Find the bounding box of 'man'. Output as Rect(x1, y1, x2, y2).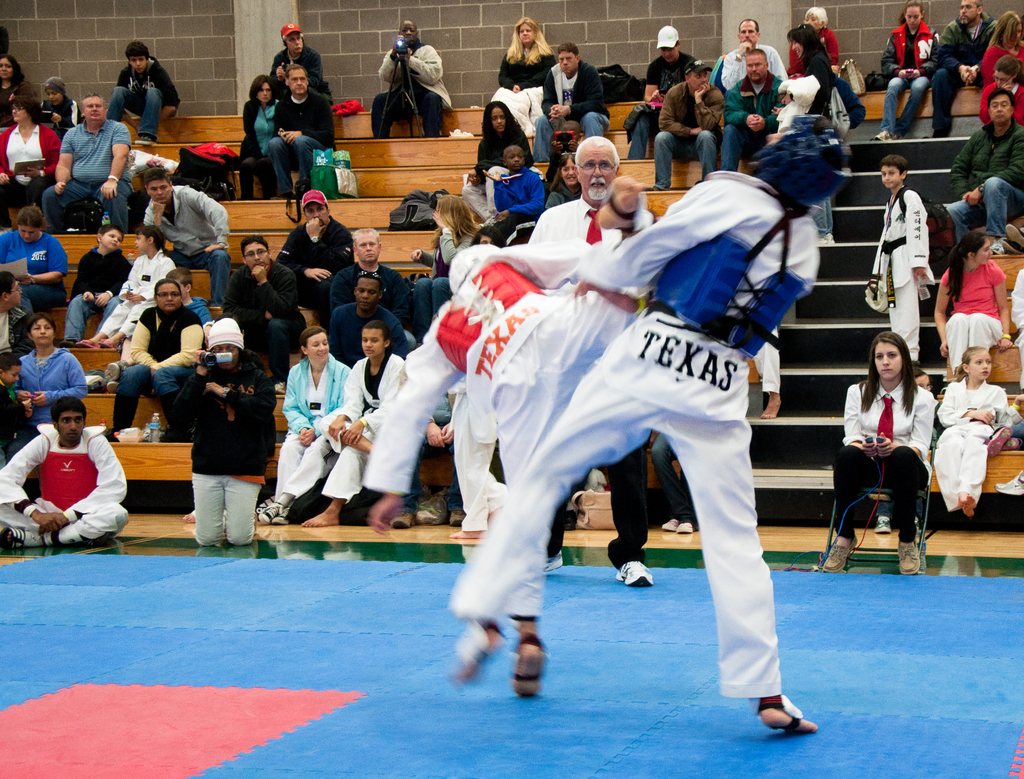
Rect(932, 0, 1005, 136).
